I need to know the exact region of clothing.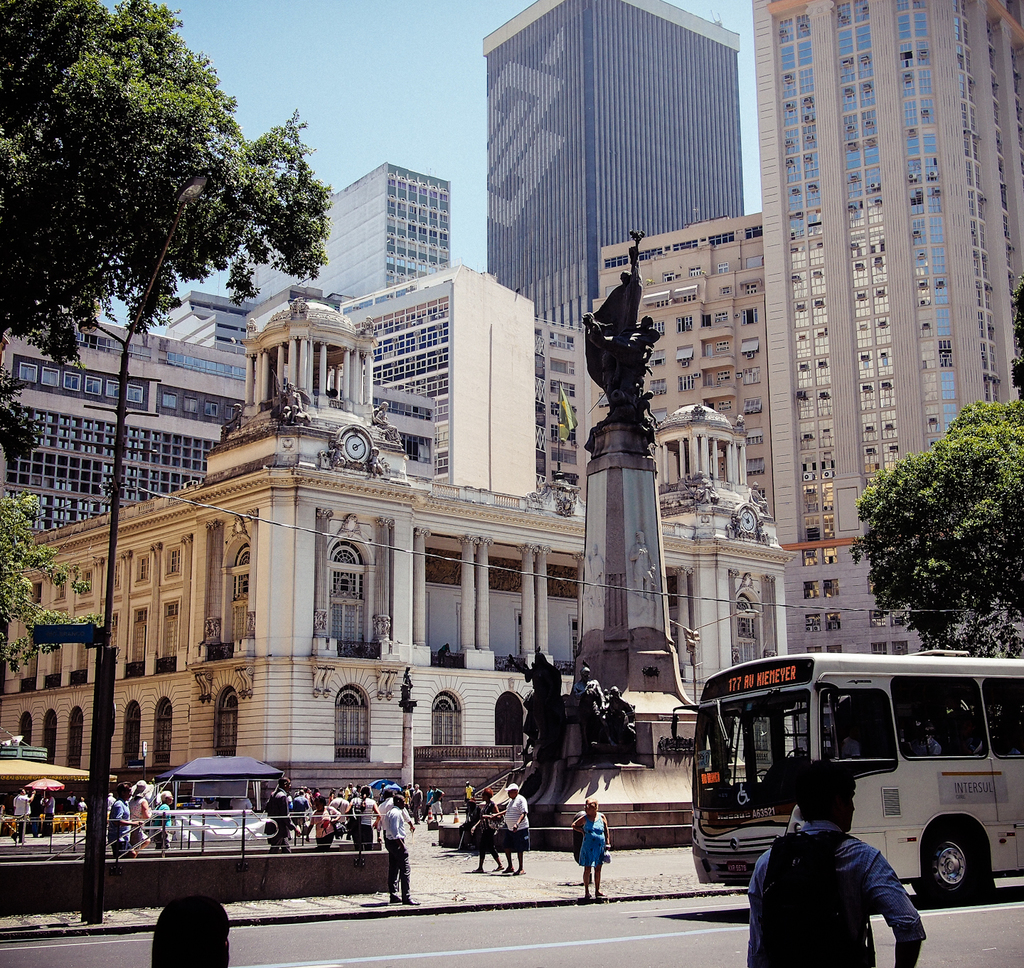
Region: pyautogui.locateOnScreen(123, 793, 144, 849).
